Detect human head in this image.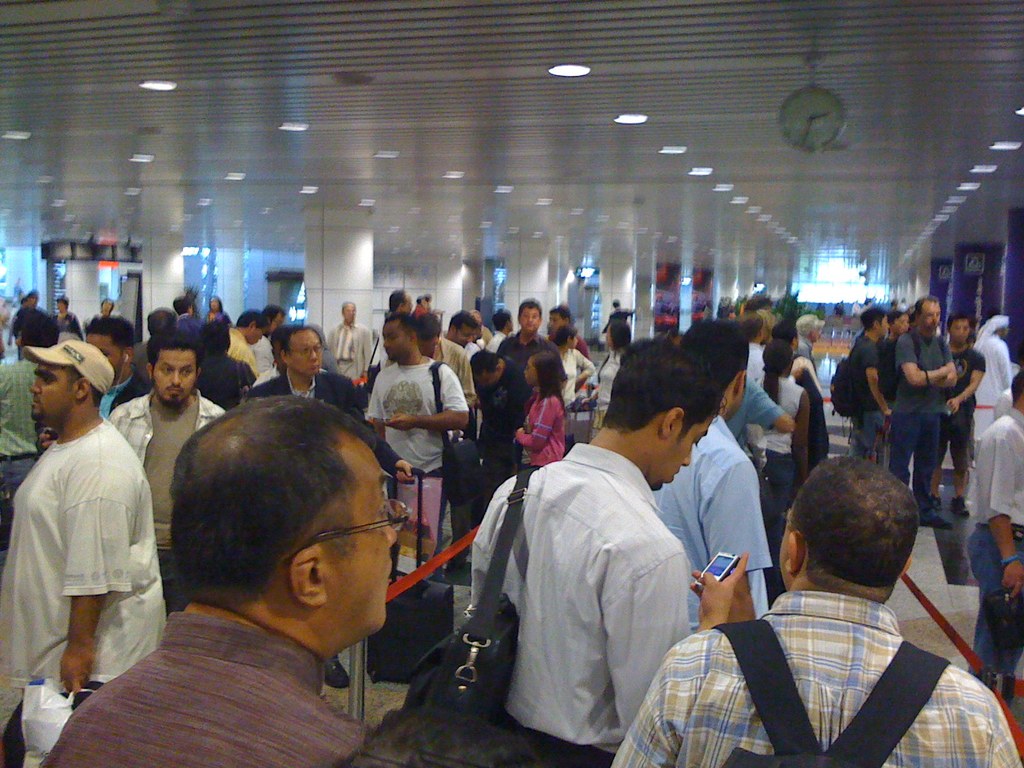
Detection: [173,295,195,316].
